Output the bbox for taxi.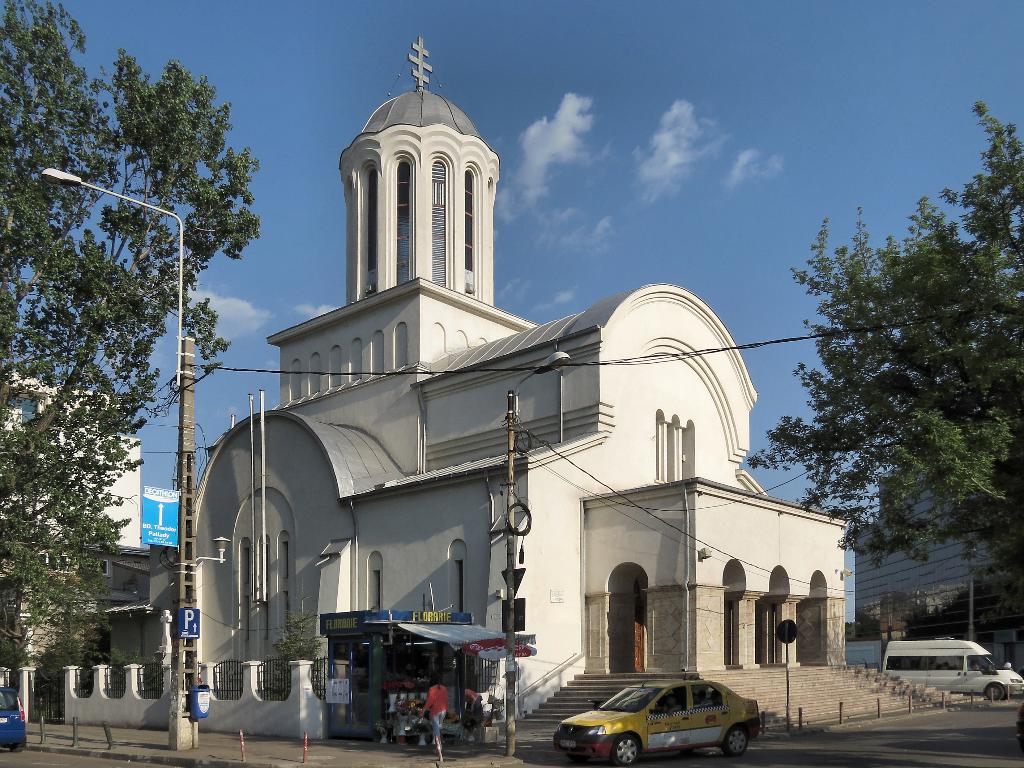
bbox=(551, 668, 781, 760).
